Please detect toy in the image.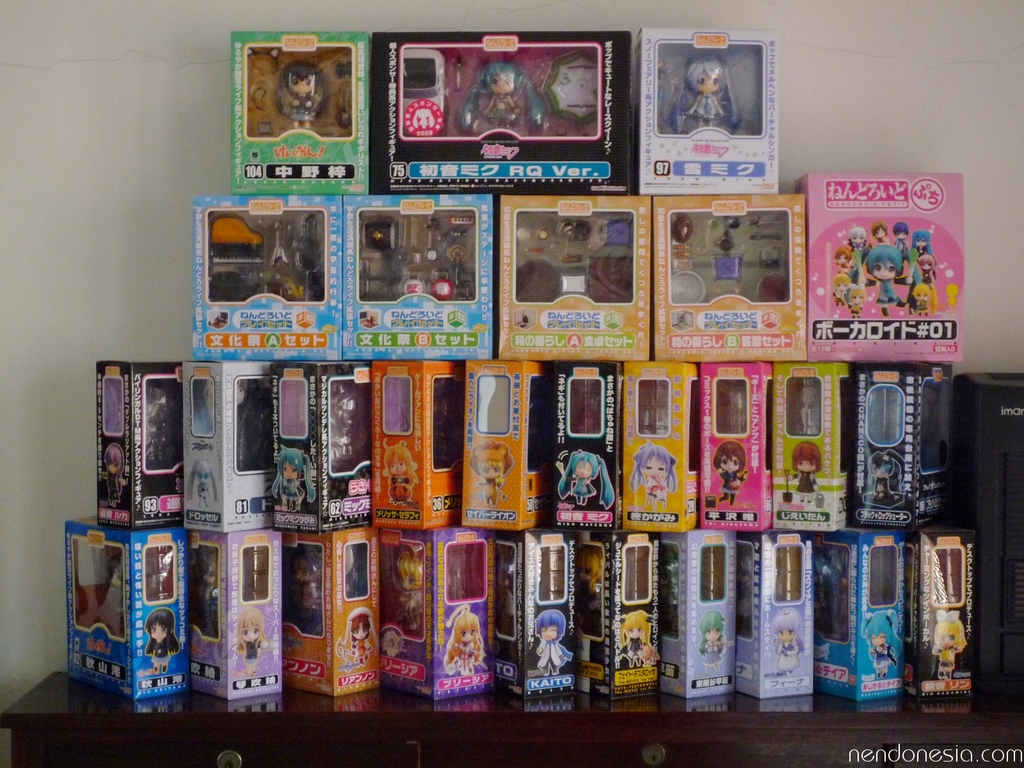
<region>294, 552, 321, 620</region>.
